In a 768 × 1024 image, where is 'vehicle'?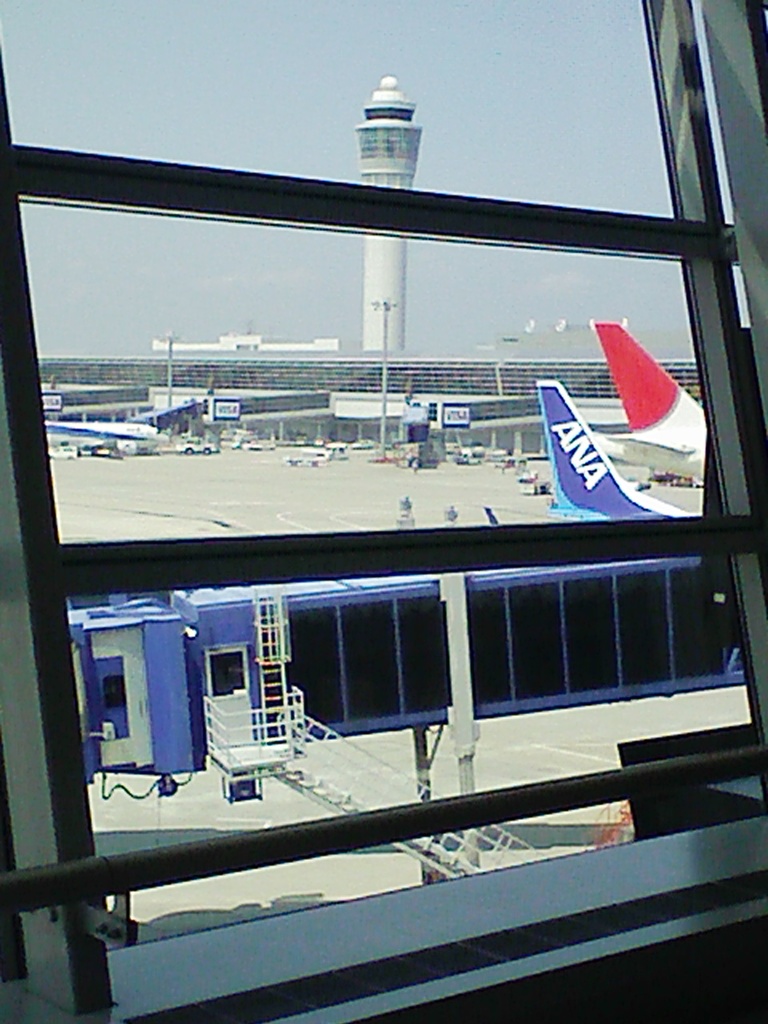
left=540, top=360, right=710, bottom=524.
